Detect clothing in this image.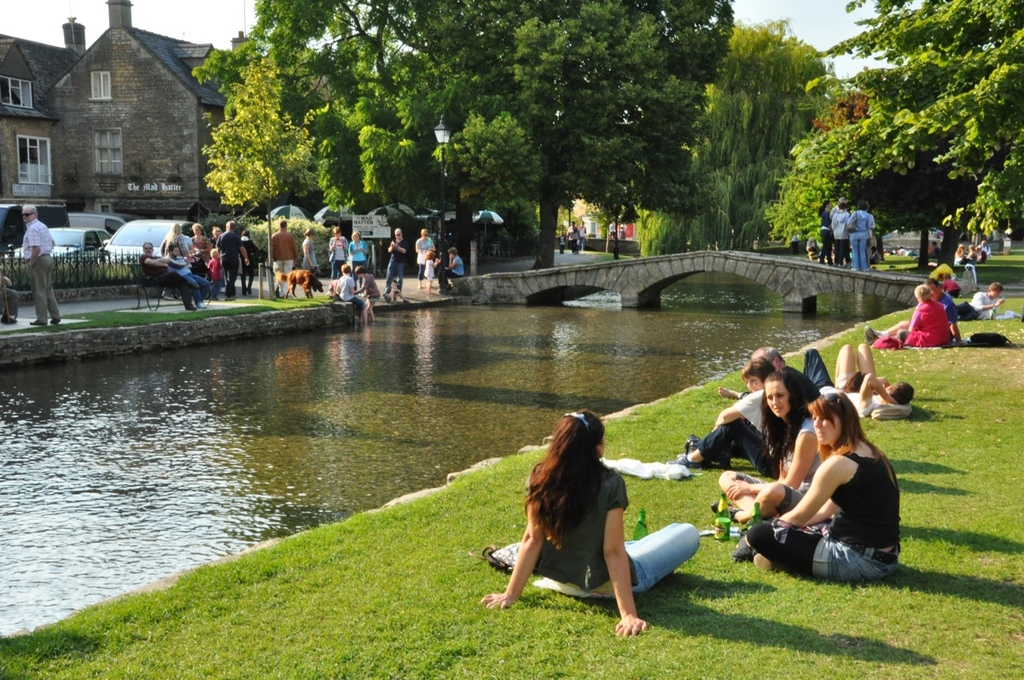
Detection: Rect(937, 285, 957, 325).
